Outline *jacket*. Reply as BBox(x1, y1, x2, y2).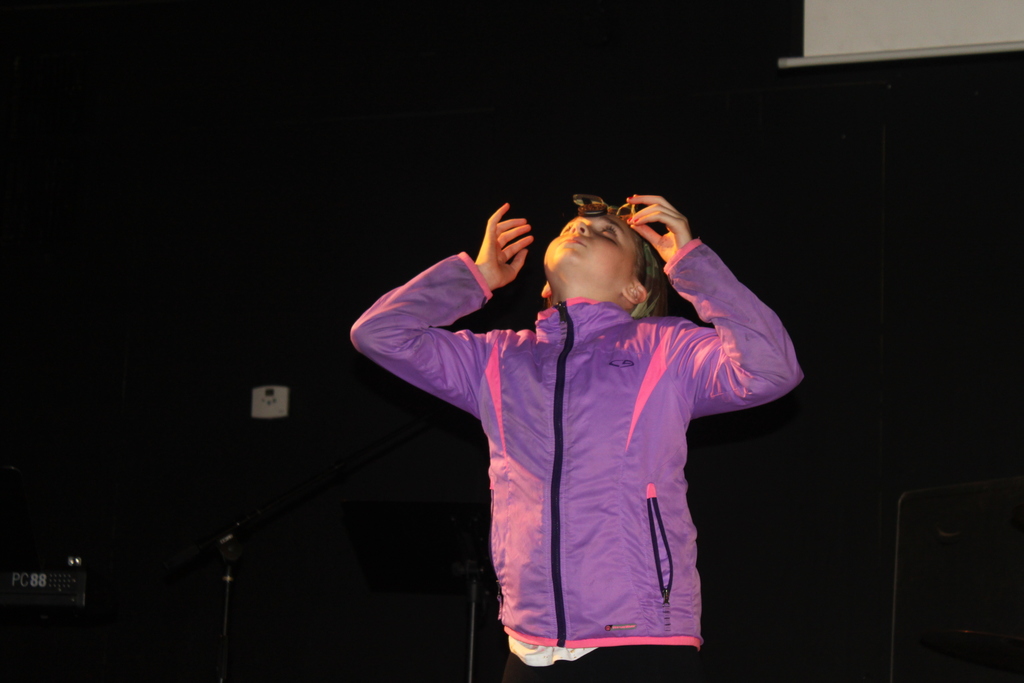
BBox(364, 204, 796, 676).
